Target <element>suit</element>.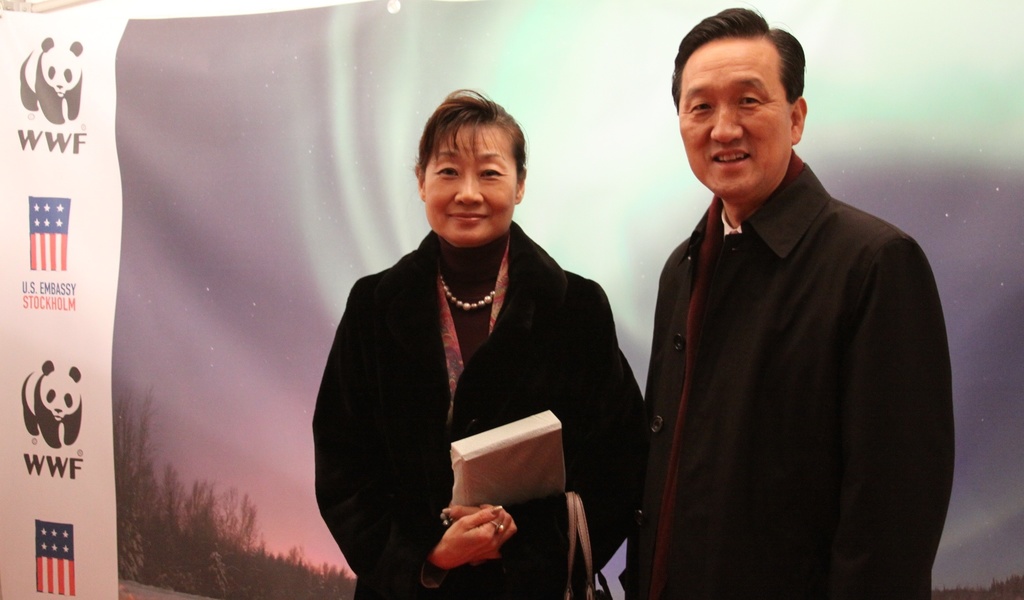
Target region: (625,166,952,599).
